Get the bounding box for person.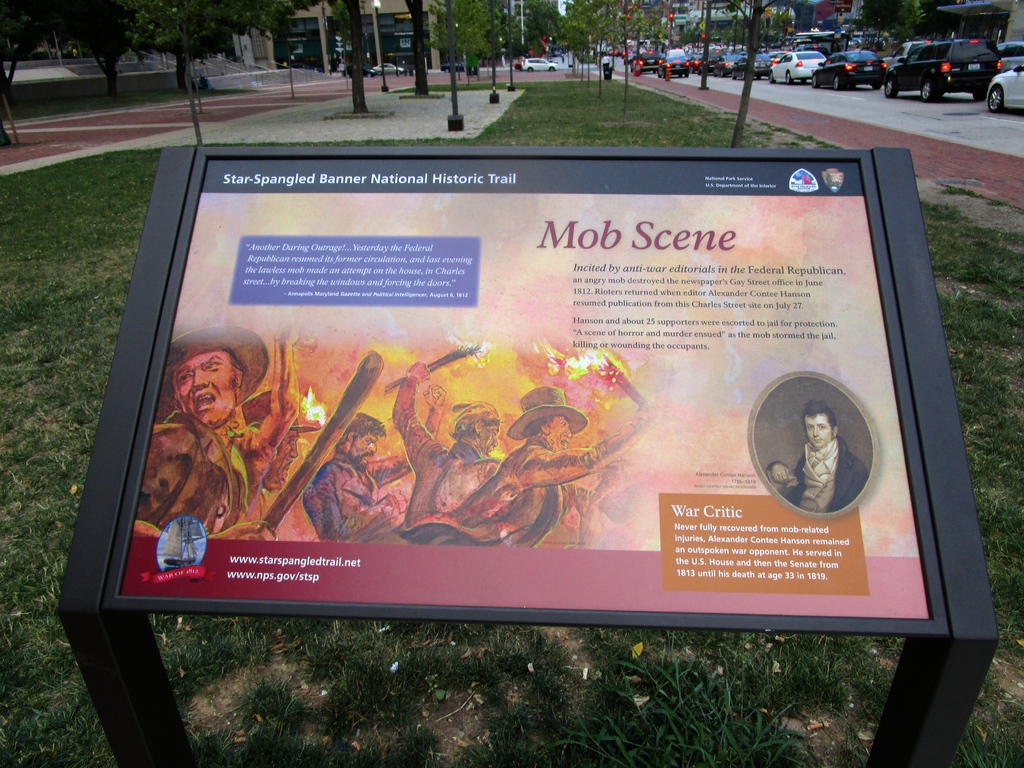
left=773, top=407, right=866, bottom=512.
